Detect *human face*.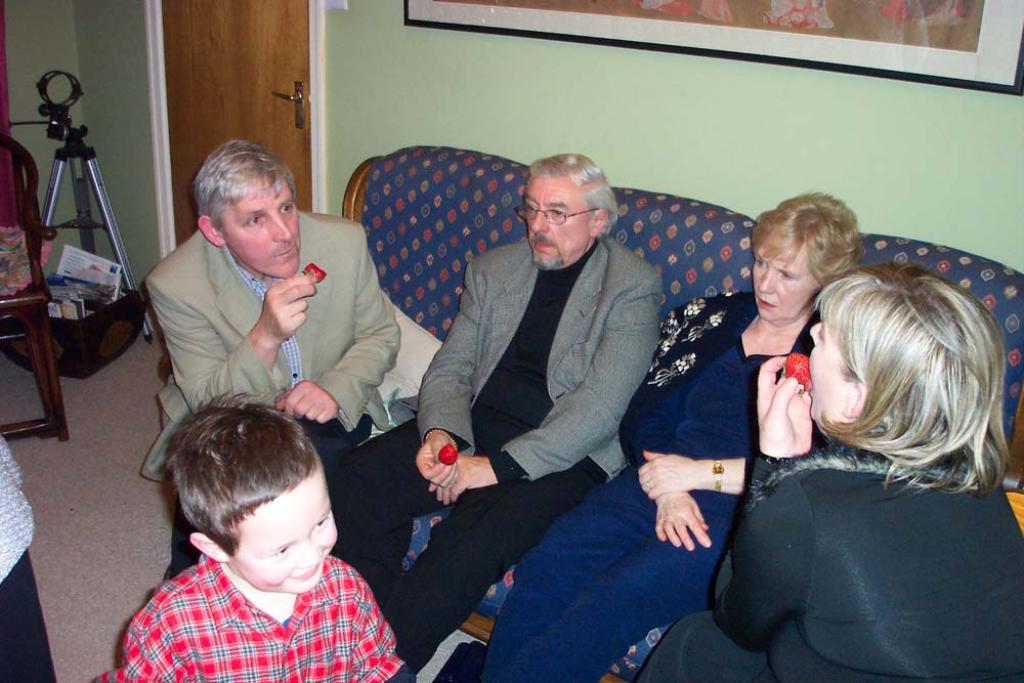
Detected at select_region(749, 234, 819, 323).
